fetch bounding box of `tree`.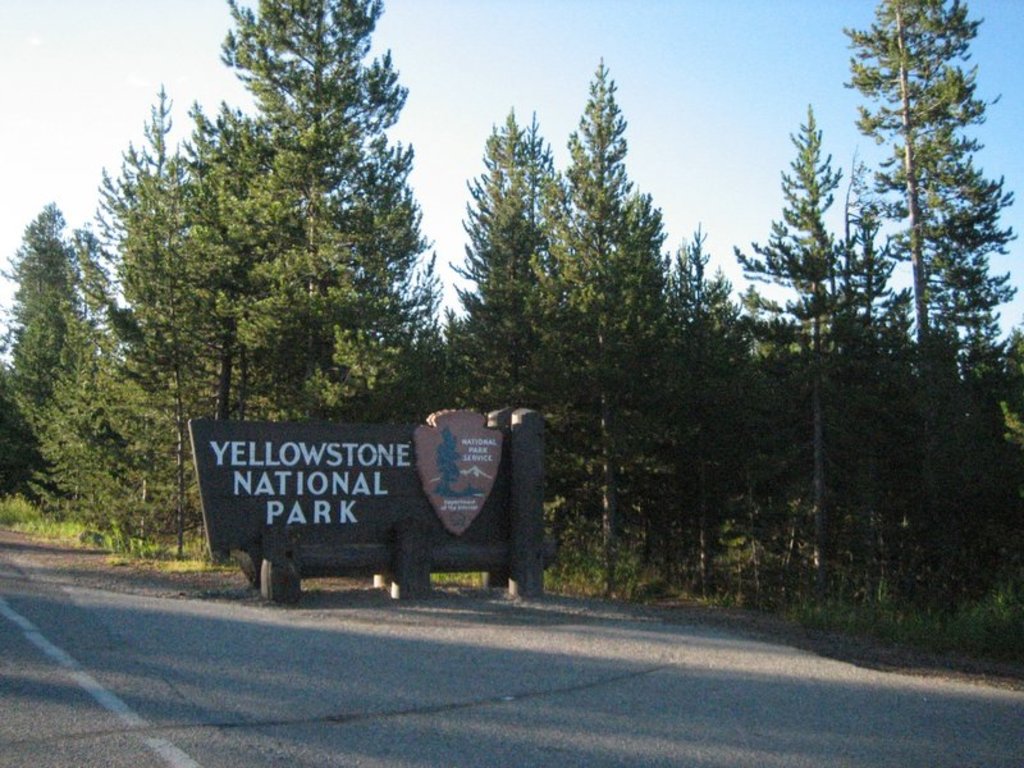
Bbox: <bbox>0, 198, 152, 529</bbox>.
